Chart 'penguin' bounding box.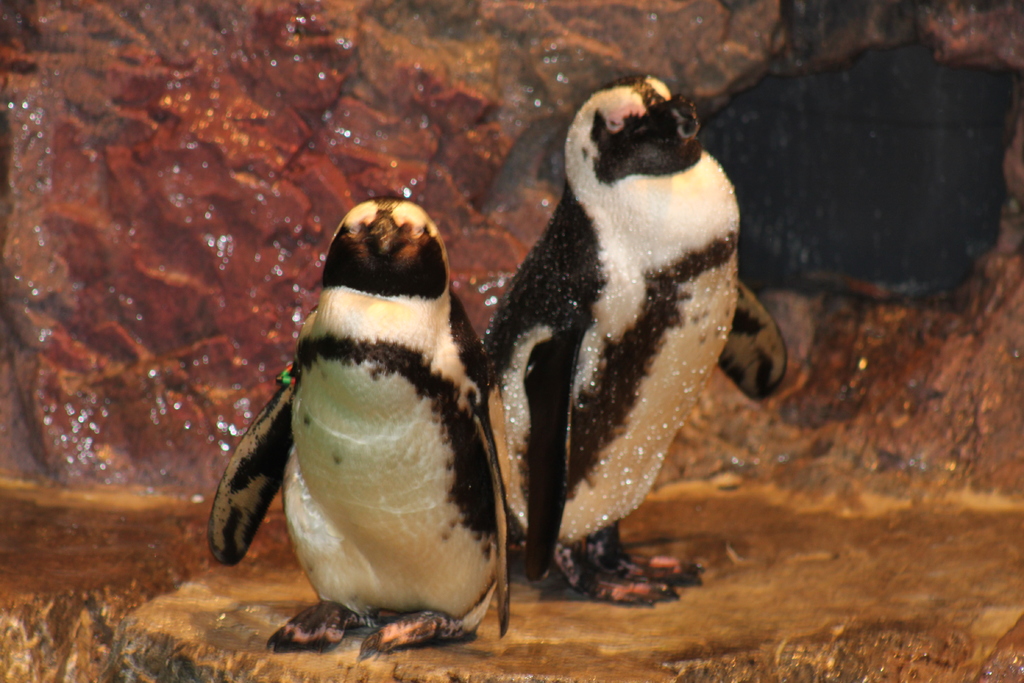
Charted: x1=209 y1=192 x2=511 y2=657.
